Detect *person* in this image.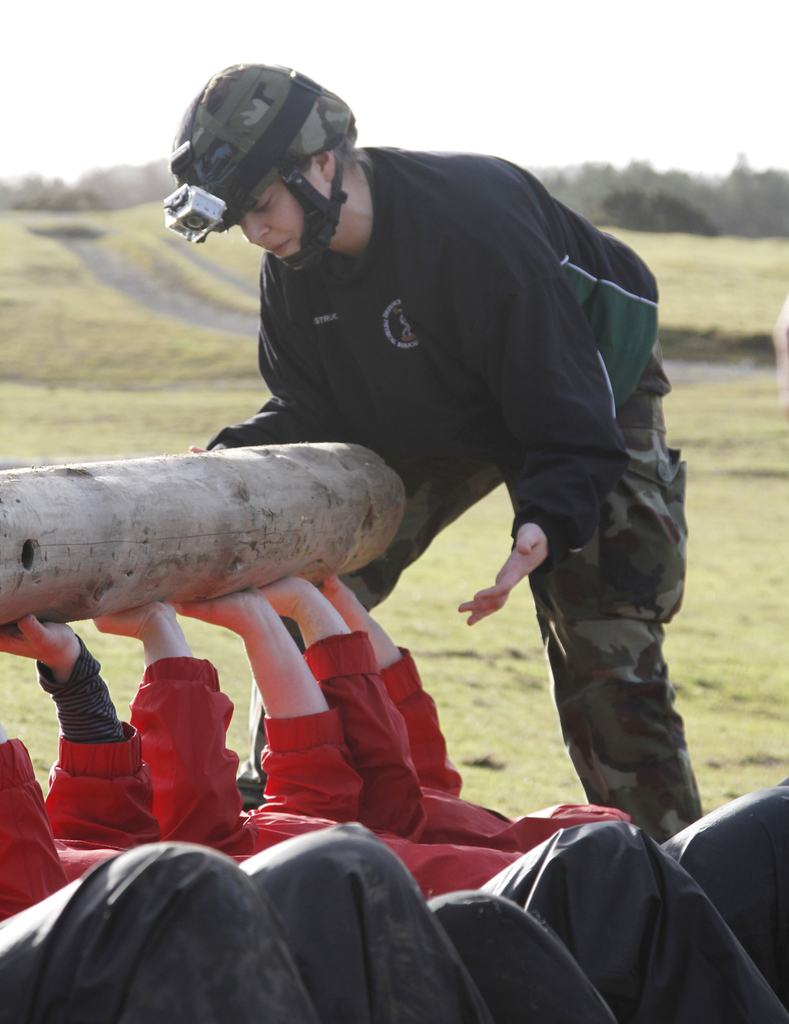
Detection: (0, 840, 481, 1023).
